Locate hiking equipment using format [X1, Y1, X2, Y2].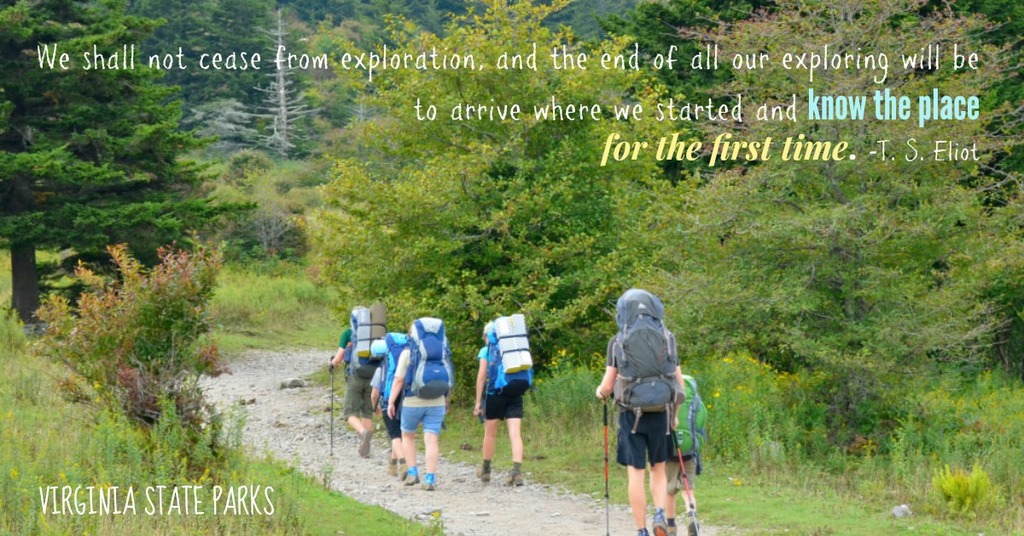
[368, 330, 411, 411].
